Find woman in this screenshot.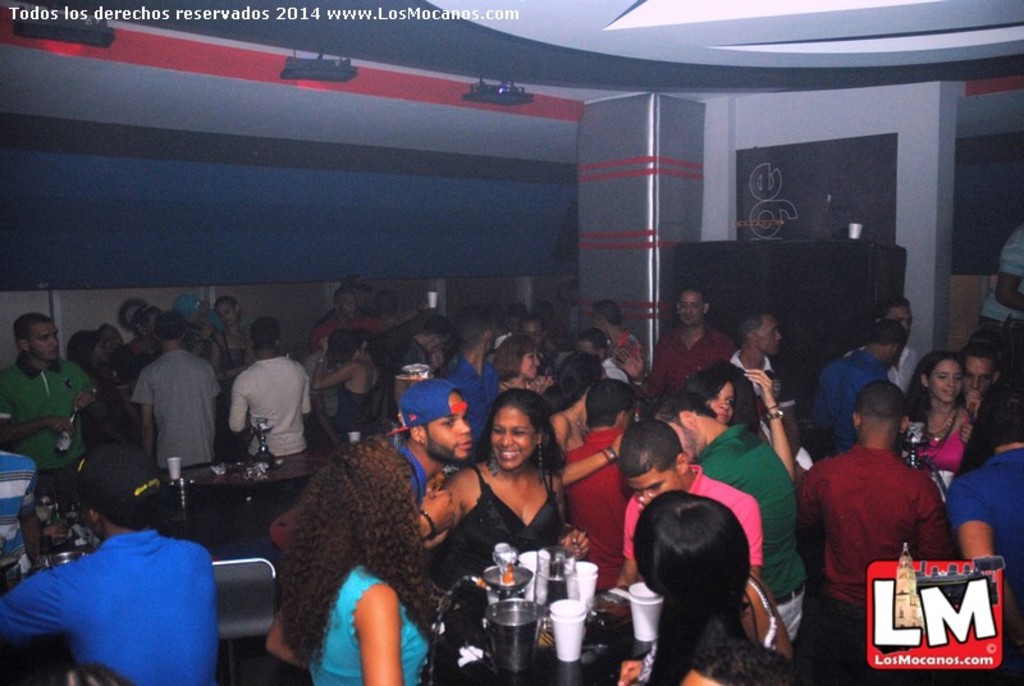
The bounding box for woman is crop(435, 379, 594, 640).
